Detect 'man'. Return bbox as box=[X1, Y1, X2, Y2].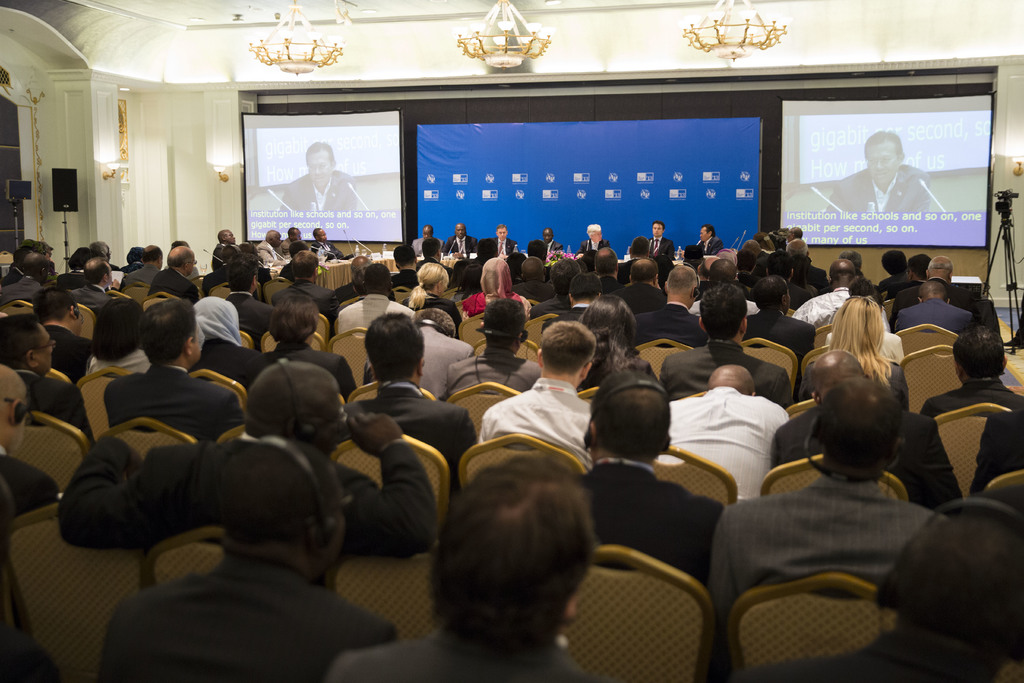
box=[412, 226, 446, 259].
